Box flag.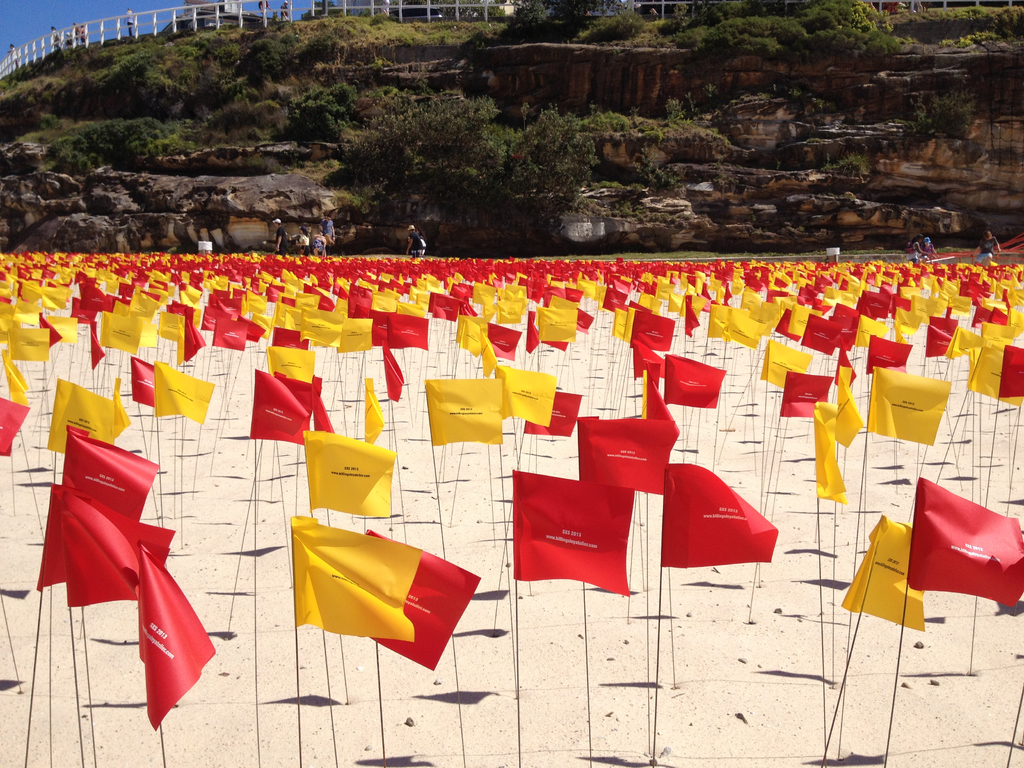
locate(269, 342, 321, 389).
